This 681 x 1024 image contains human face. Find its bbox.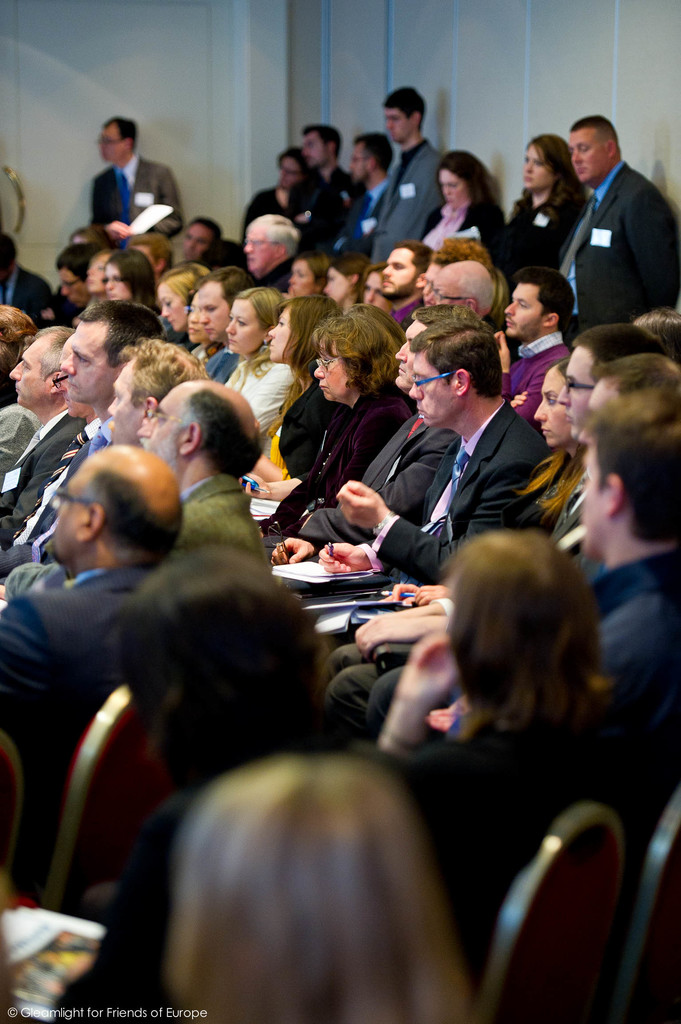
detection(280, 160, 300, 186).
